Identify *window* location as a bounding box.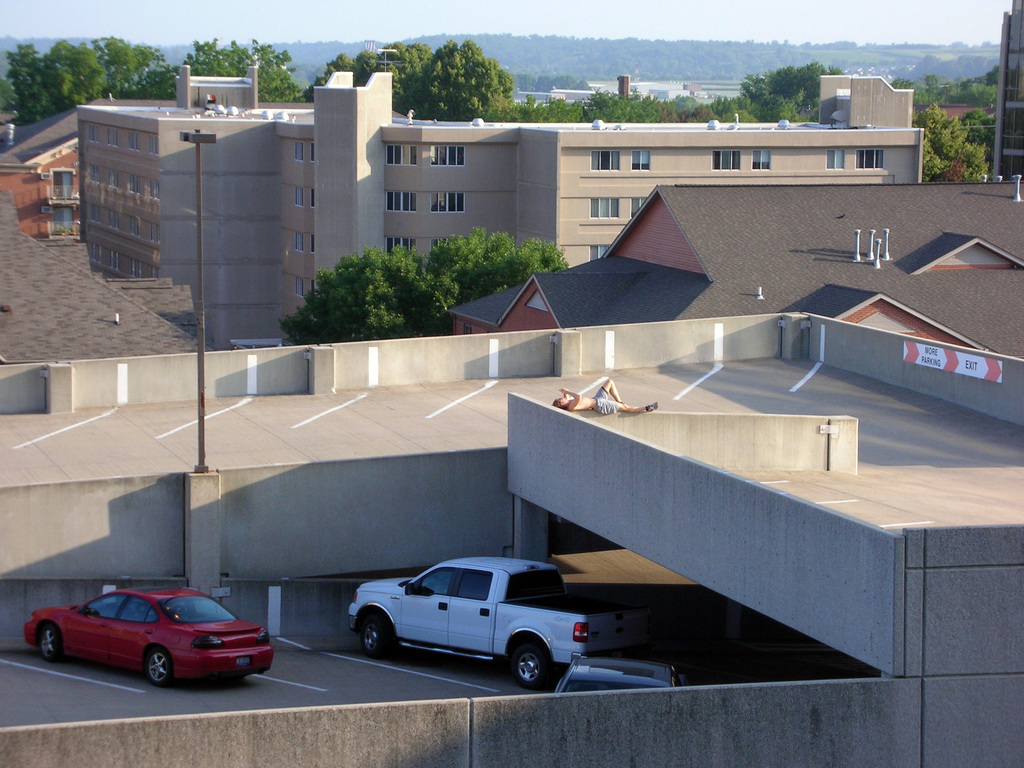
l=90, t=241, r=103, b=265.
